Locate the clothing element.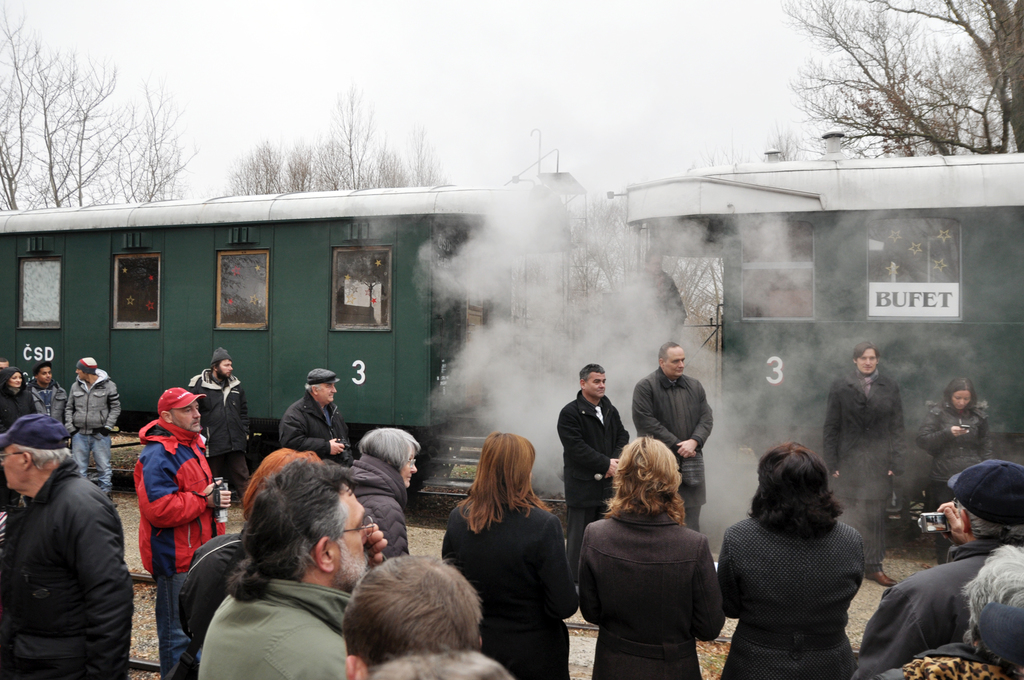
Element bbox: (124,400,207,625).
